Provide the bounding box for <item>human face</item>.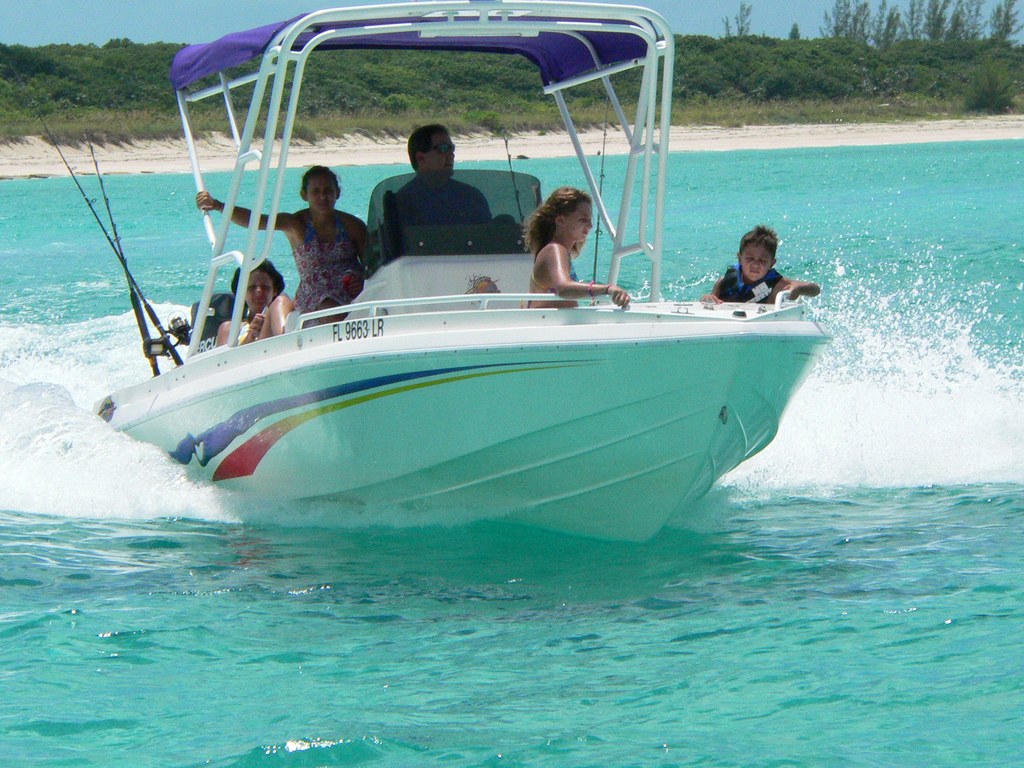
(426,132,450,177).
